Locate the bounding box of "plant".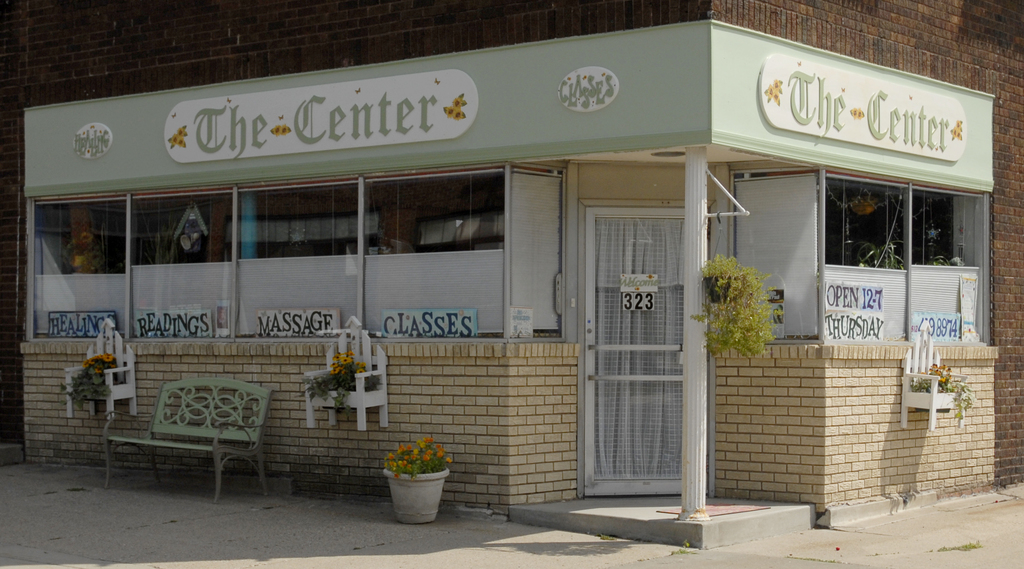
Bounding box: [left=51, top=352, right=122, bottom=407].
